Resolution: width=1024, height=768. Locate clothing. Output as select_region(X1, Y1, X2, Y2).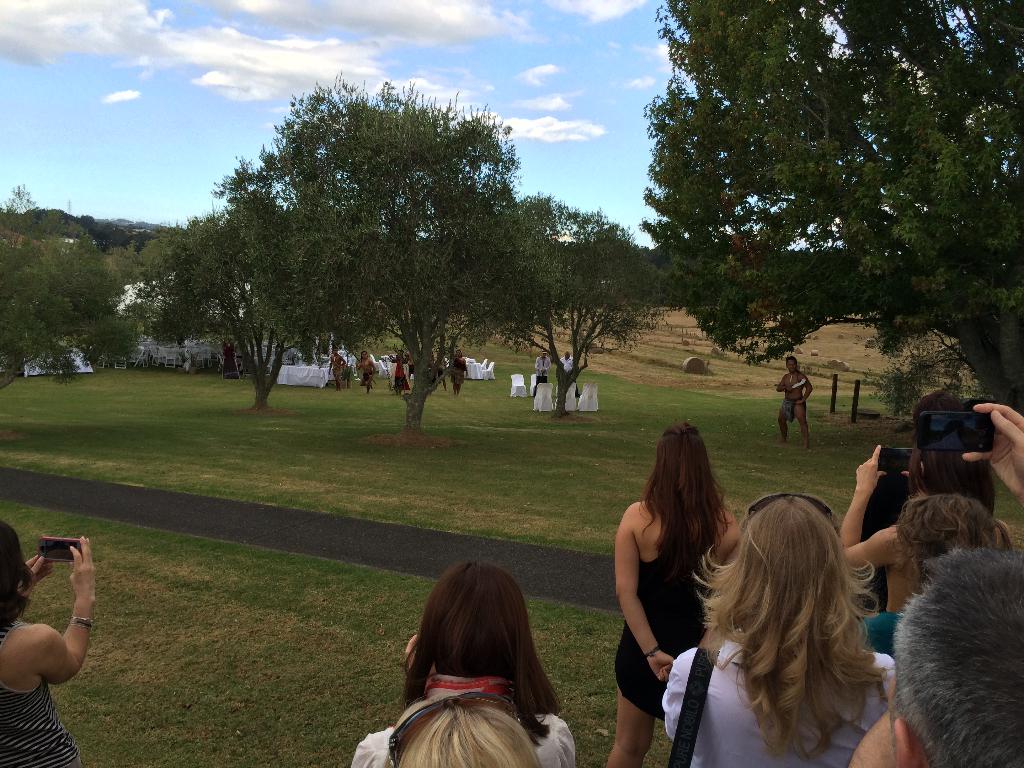
select_region(1, 623, 81, 764).
